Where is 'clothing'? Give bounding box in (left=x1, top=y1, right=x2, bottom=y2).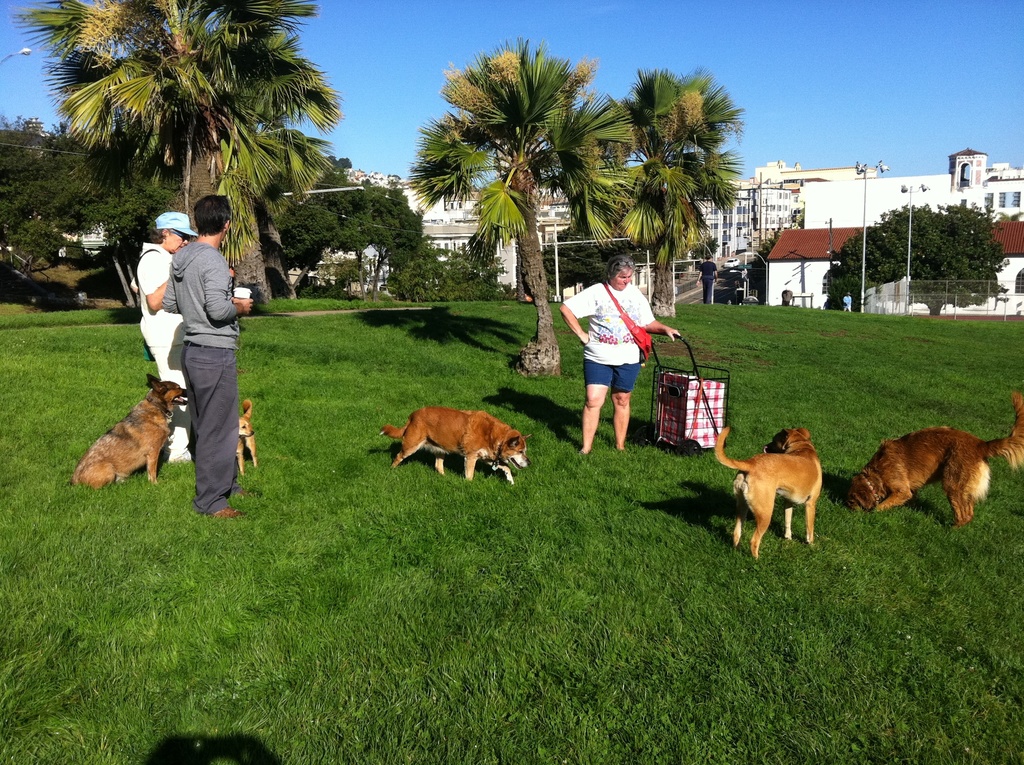
(left=132, top=242, right=192, bottom=456).
